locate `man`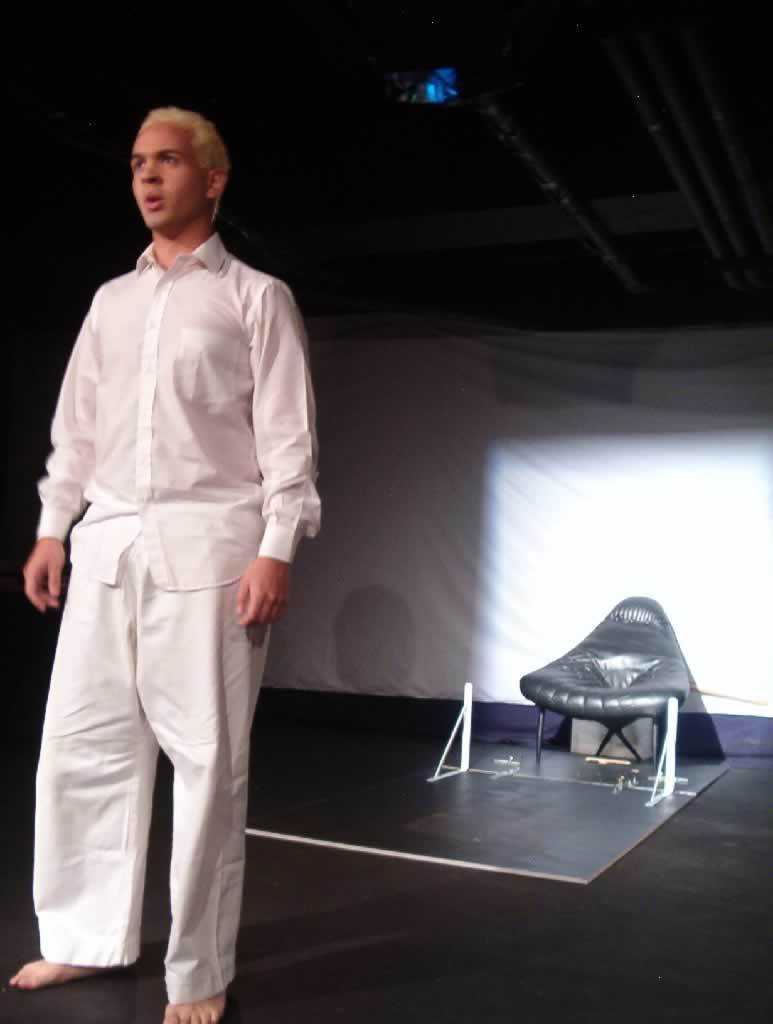
locate(33, 58, 345, 995)
